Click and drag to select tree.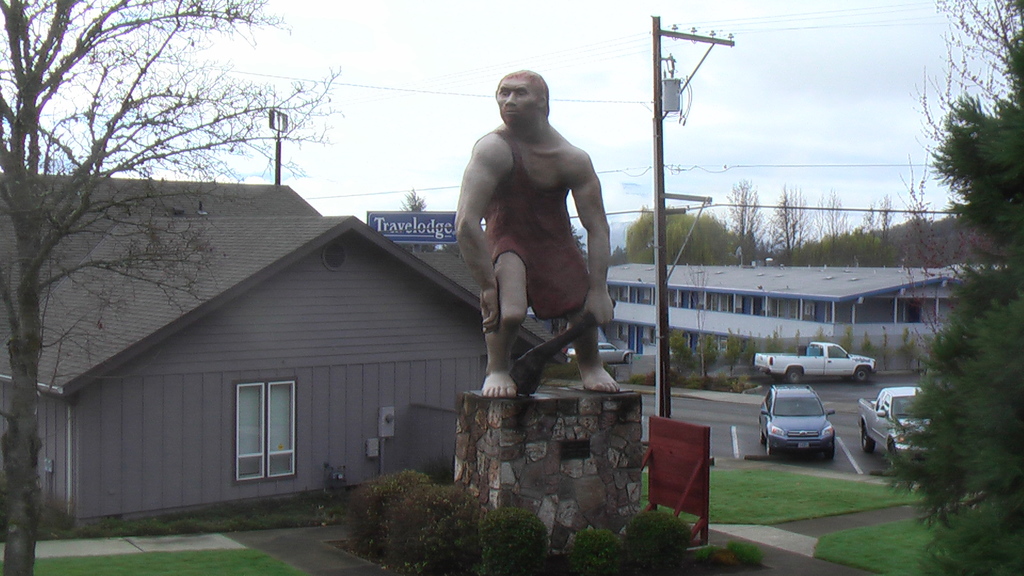
Selection: {"x1": 573, "y1": 221, "x2": 593, "y2": 257}.
